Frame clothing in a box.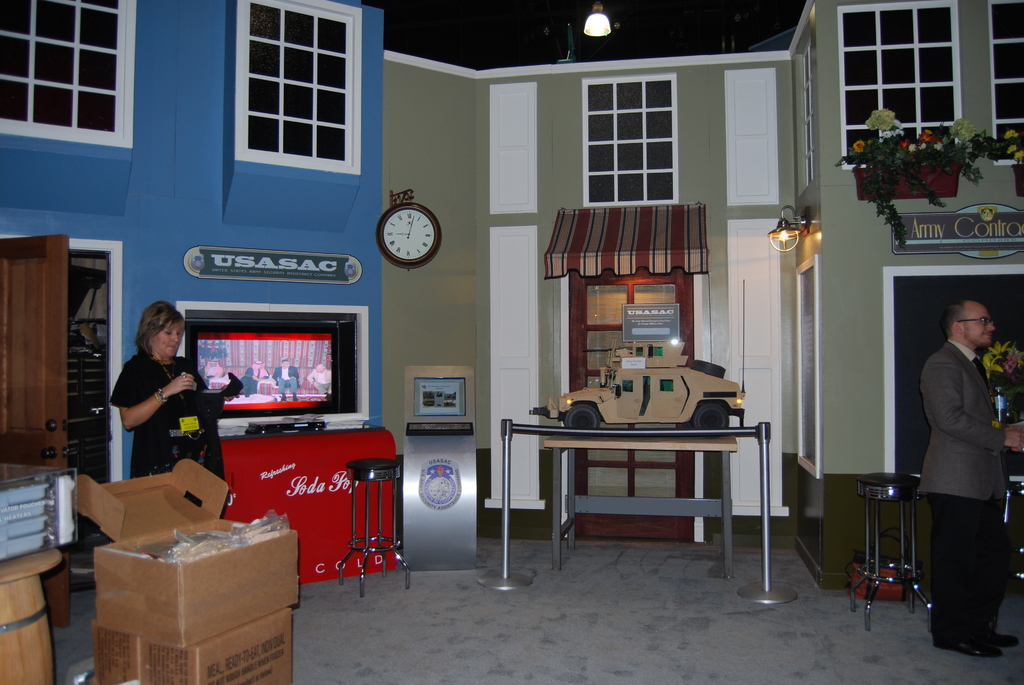
left=913, top=298, right=1014, bottom=648.
